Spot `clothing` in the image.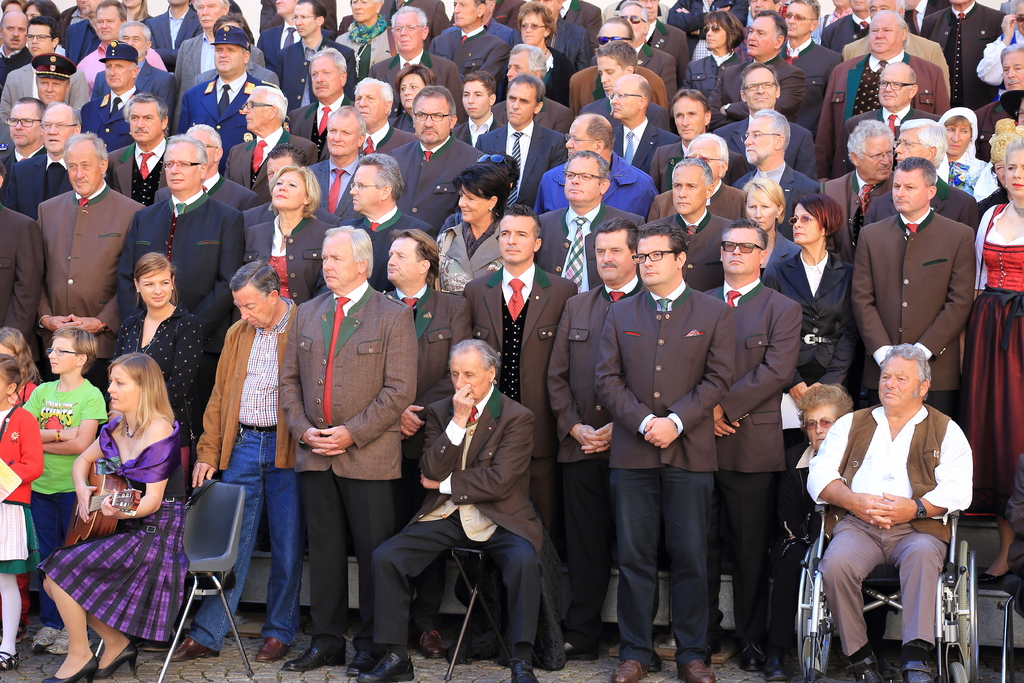
`clothing` found at box=[372, 375, 542, 655].
